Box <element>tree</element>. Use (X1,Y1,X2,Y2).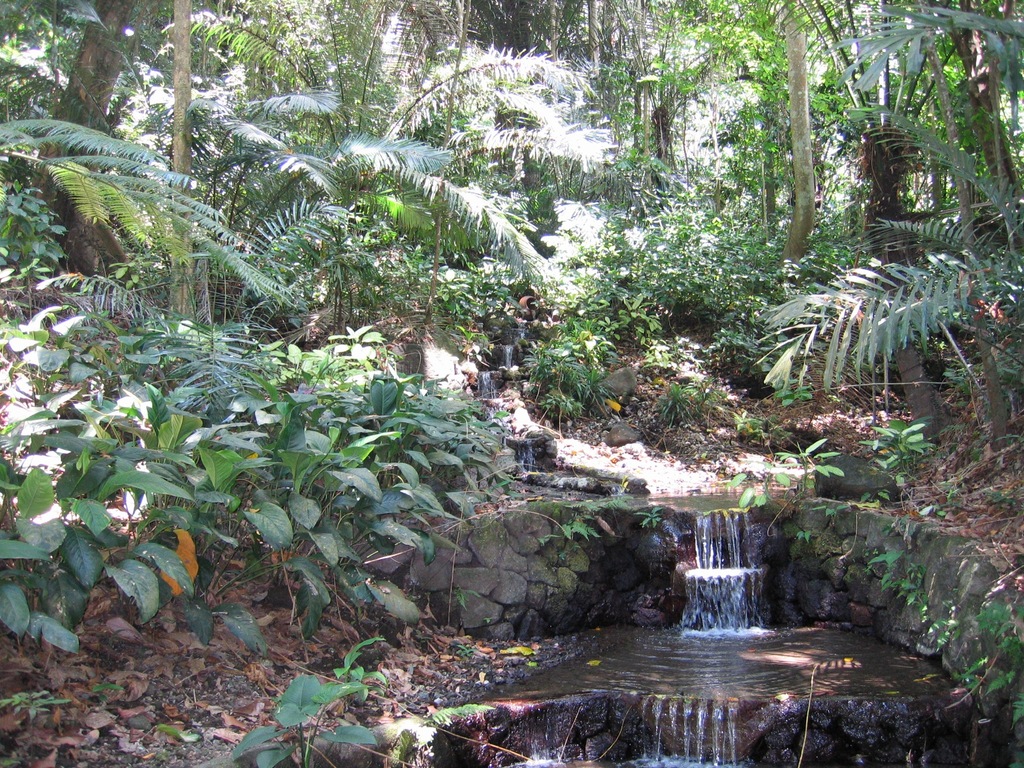
(0,0,722,767).
